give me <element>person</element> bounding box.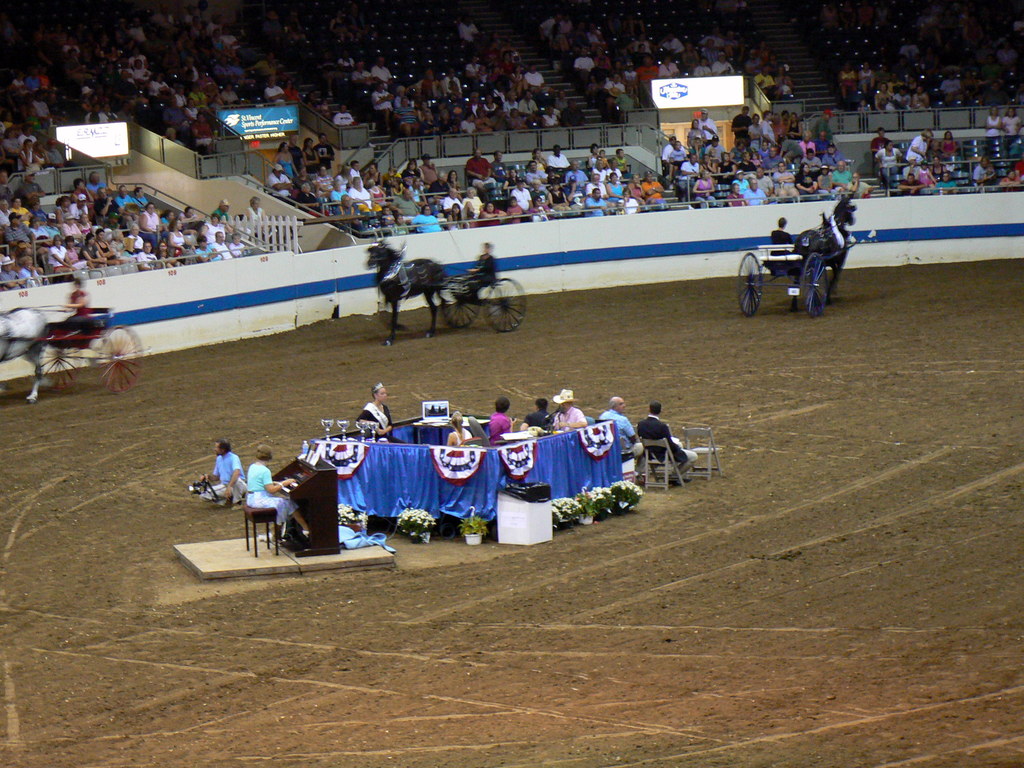
crop(600, 398, 644, 454).
